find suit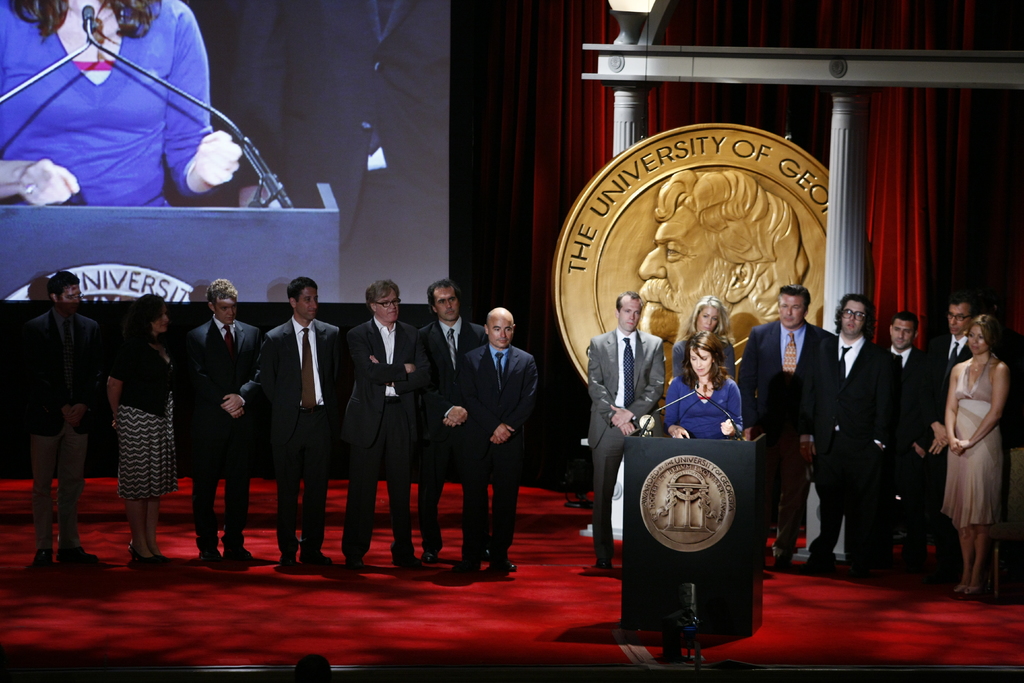
(932,336,974,563)
